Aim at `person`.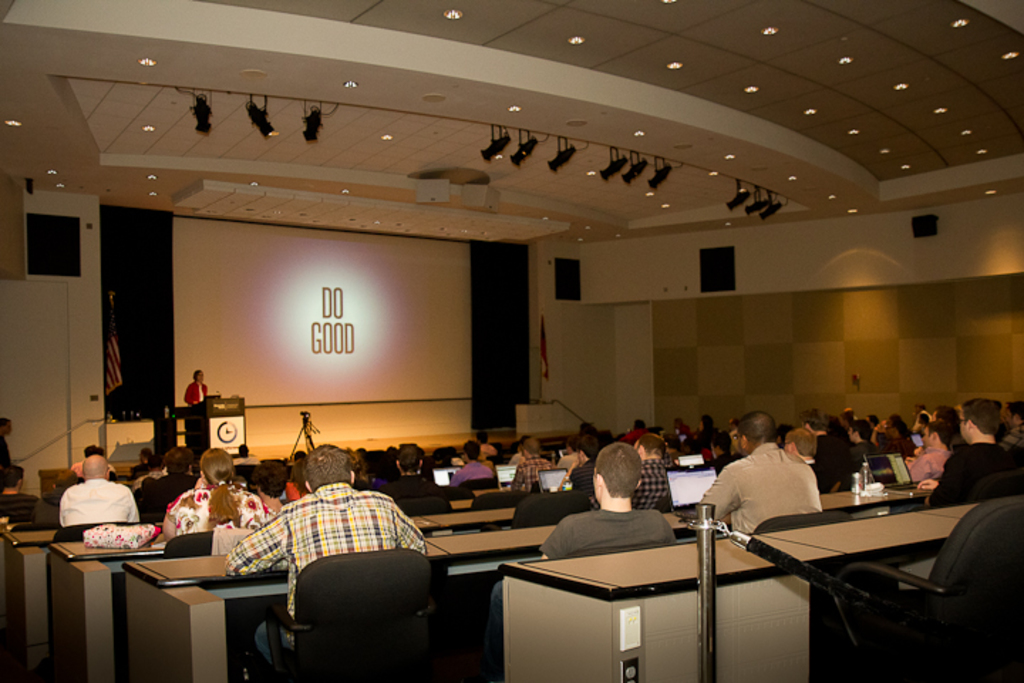
Aimed at [694, 411, 831, 534].
